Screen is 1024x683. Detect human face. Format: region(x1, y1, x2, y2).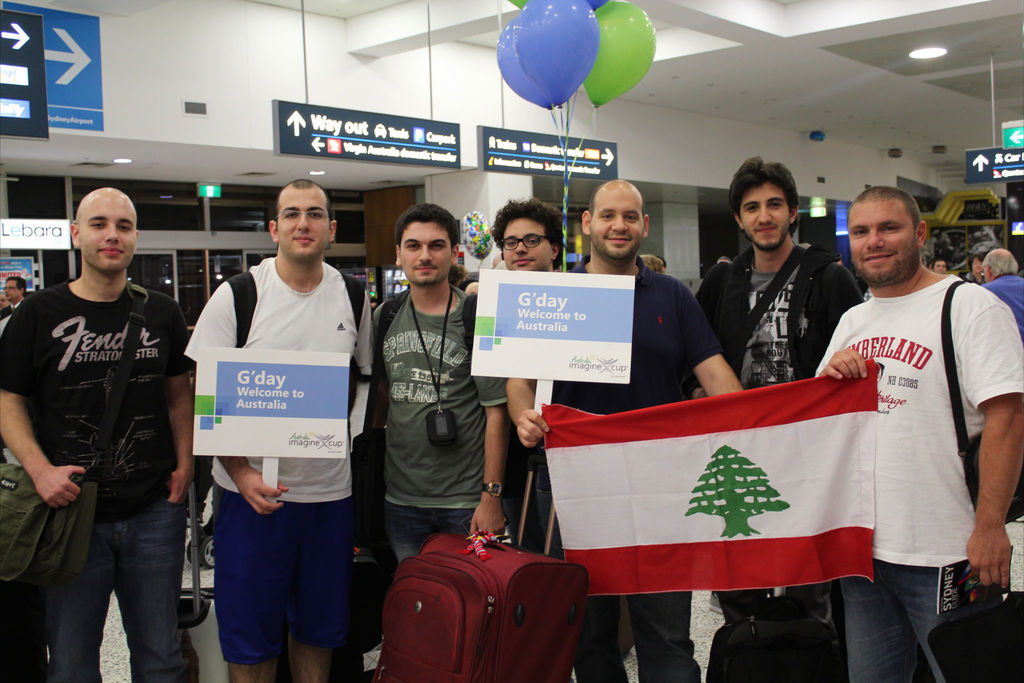
region(277, 190, 332, 260).
